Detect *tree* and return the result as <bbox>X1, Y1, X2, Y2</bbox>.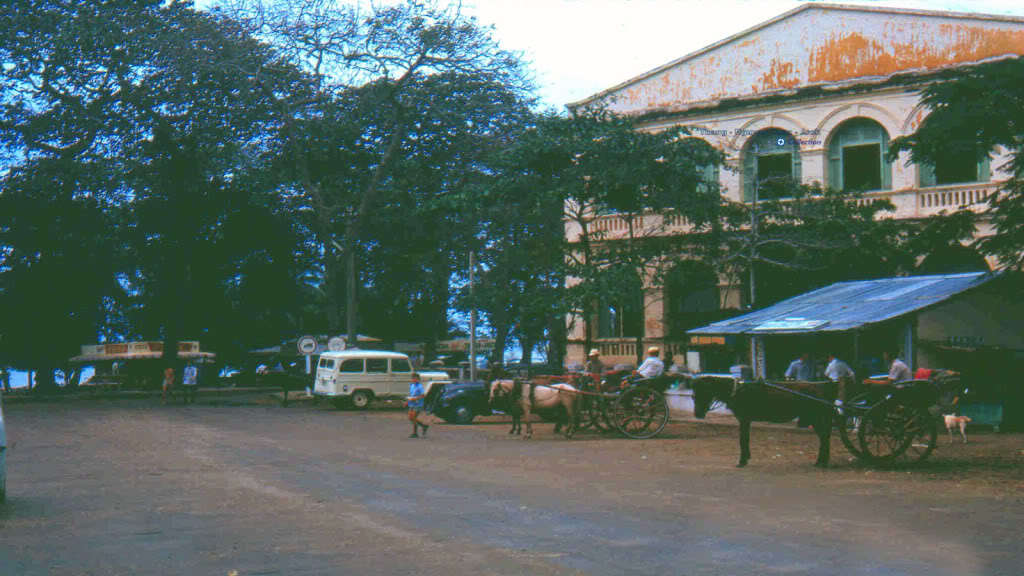
<bbox>613, 116, 736, 374</bbox>.
